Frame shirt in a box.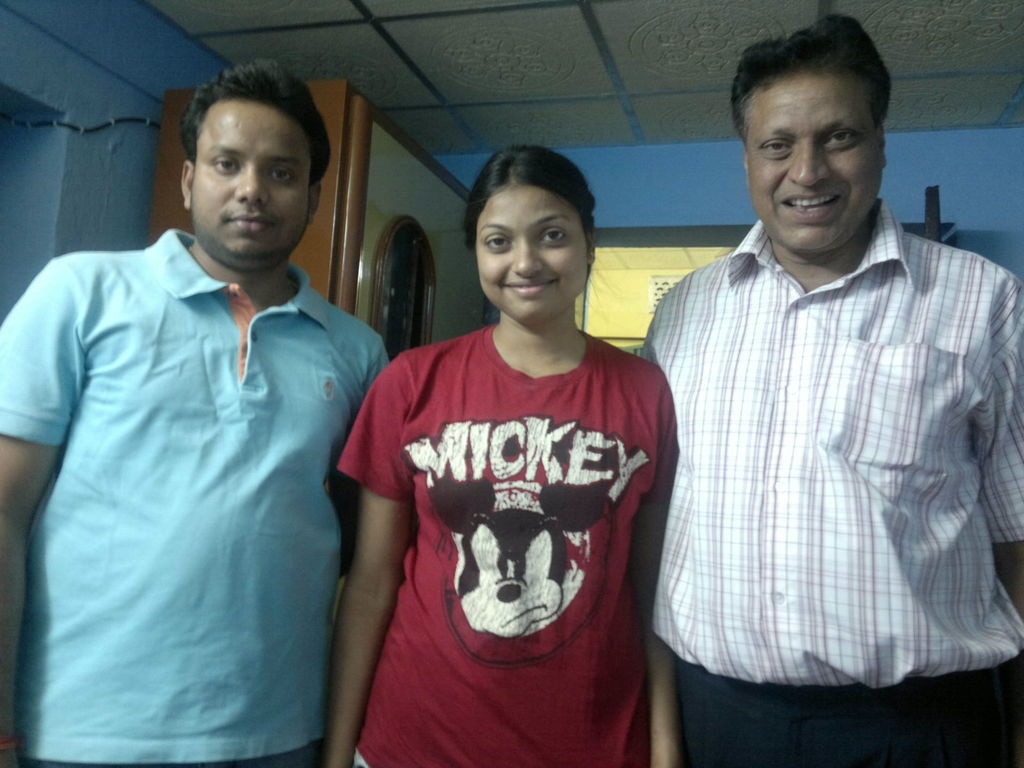
[637, 197, 1023, 688].
